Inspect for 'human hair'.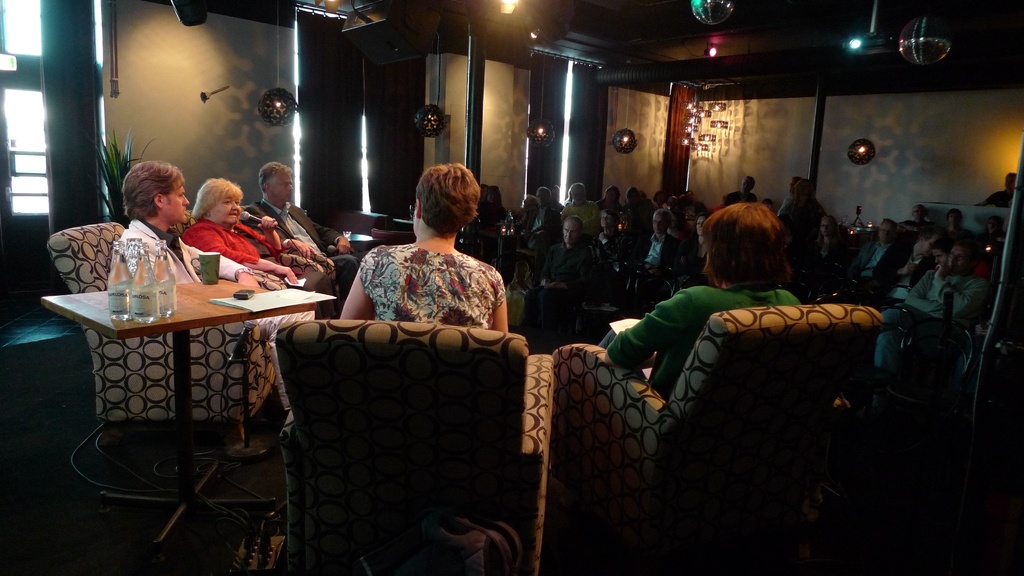
Inspection: l=399, t=157, r=483, b=243.
